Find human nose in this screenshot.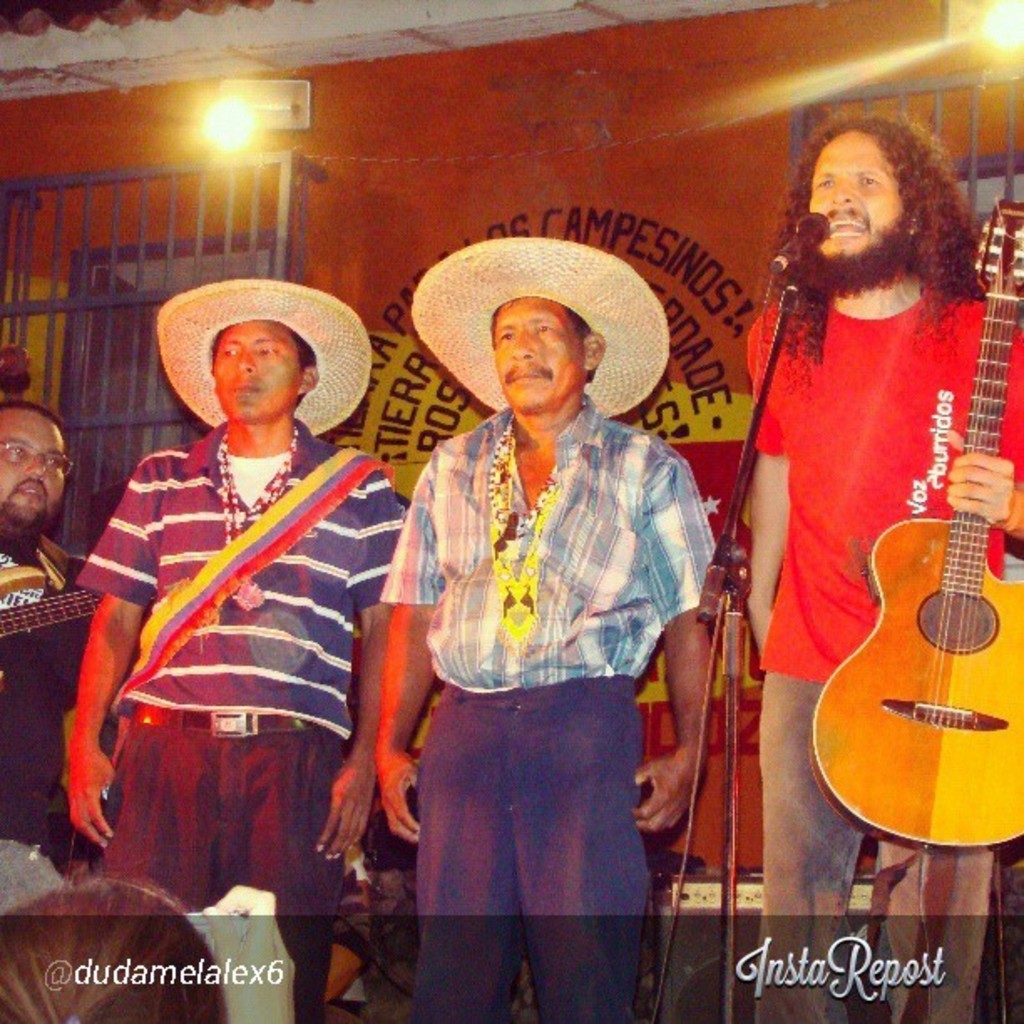
The bounding box for human nose is left=509, top=330, right=532, bottom=353.
